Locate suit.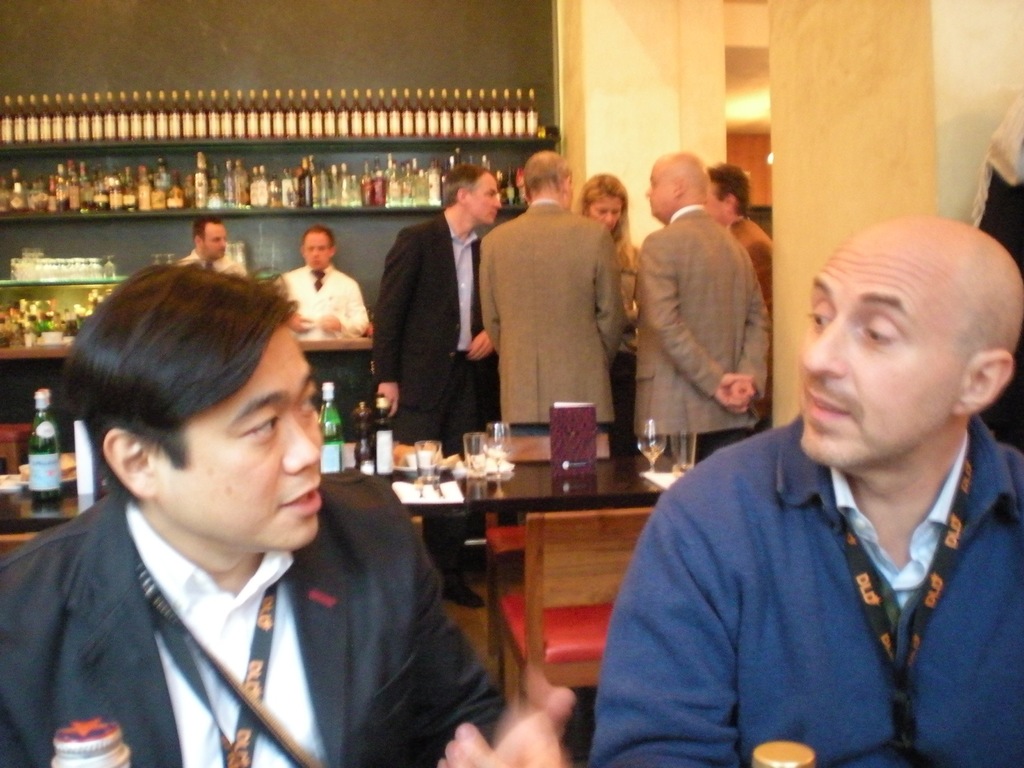
Bounding box: box=[631, 204, 776, 465].
